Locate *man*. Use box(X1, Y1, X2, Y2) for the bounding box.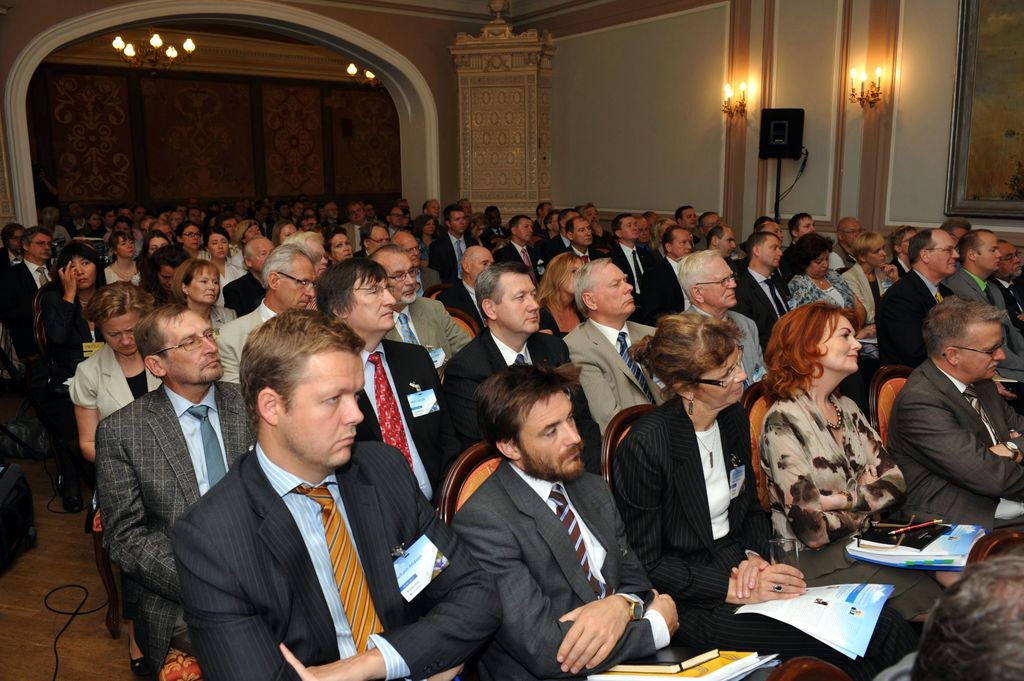
box(562, 252, 673, 438).
